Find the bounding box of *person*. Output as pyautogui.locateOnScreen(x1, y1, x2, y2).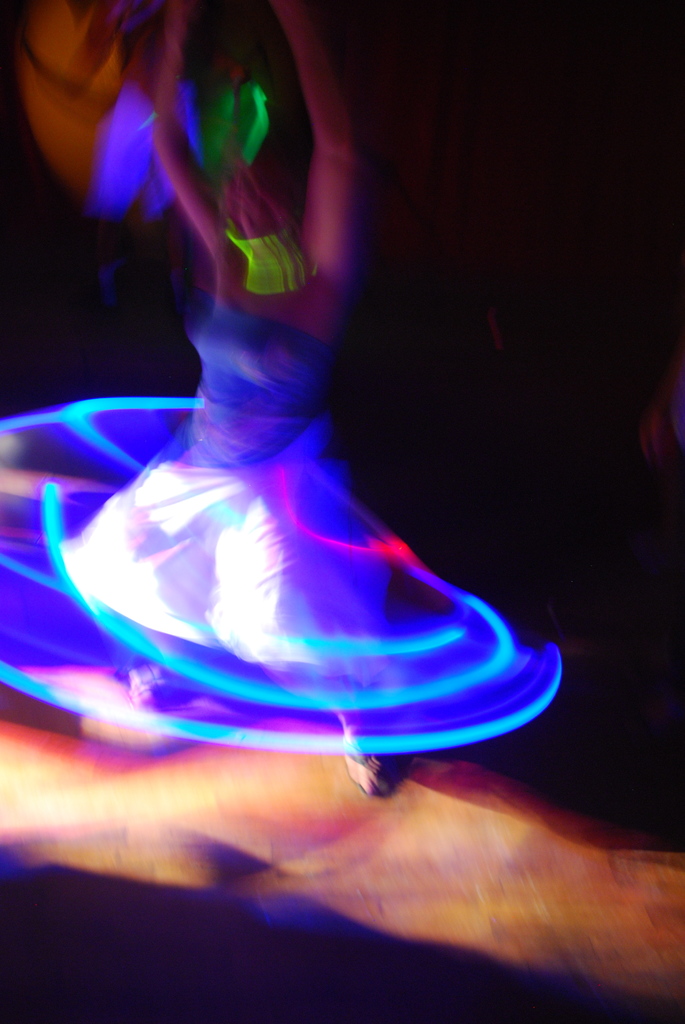
pyautogui.locateOnScreen(0, 0, 555, 790).
